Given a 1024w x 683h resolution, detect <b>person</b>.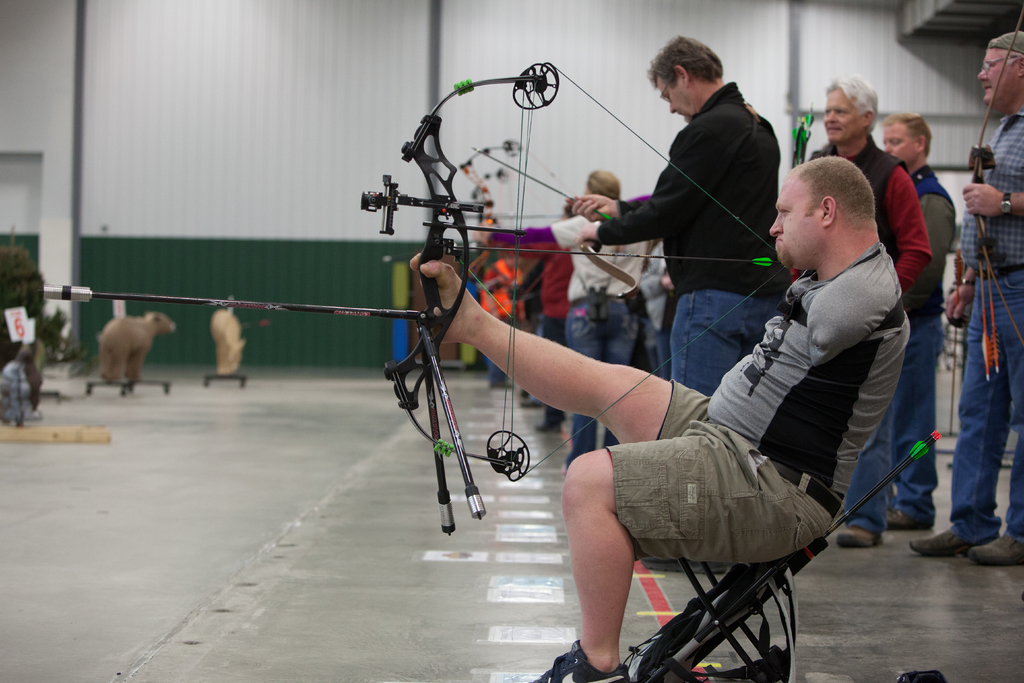
left=474, top=170, right=653, bottom=470.
